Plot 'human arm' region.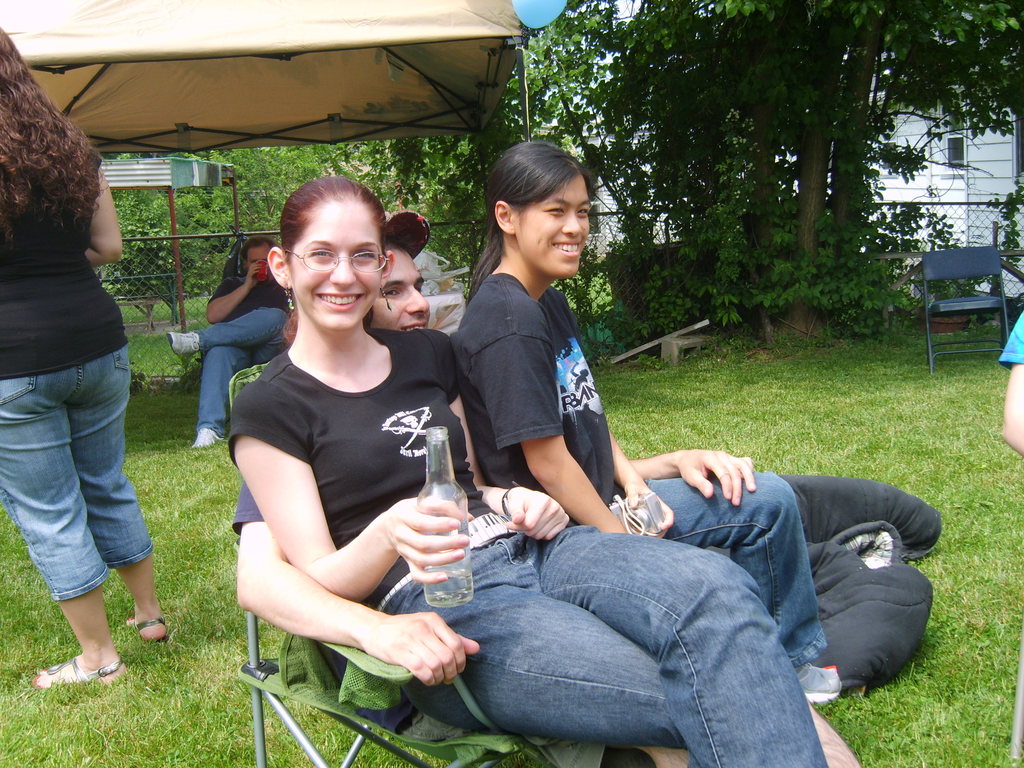
Plotted at [left=628, top=438, right=764, bottom=502].
